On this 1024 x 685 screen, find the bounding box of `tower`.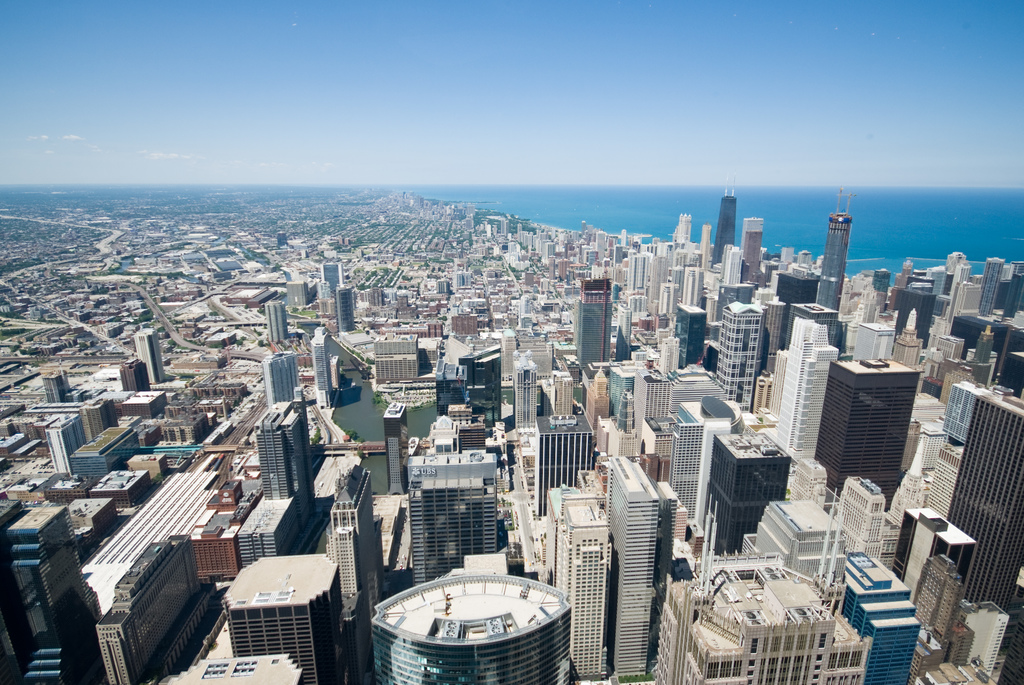
Bounding box: left=577, top=274, right=611, bottom=374.
